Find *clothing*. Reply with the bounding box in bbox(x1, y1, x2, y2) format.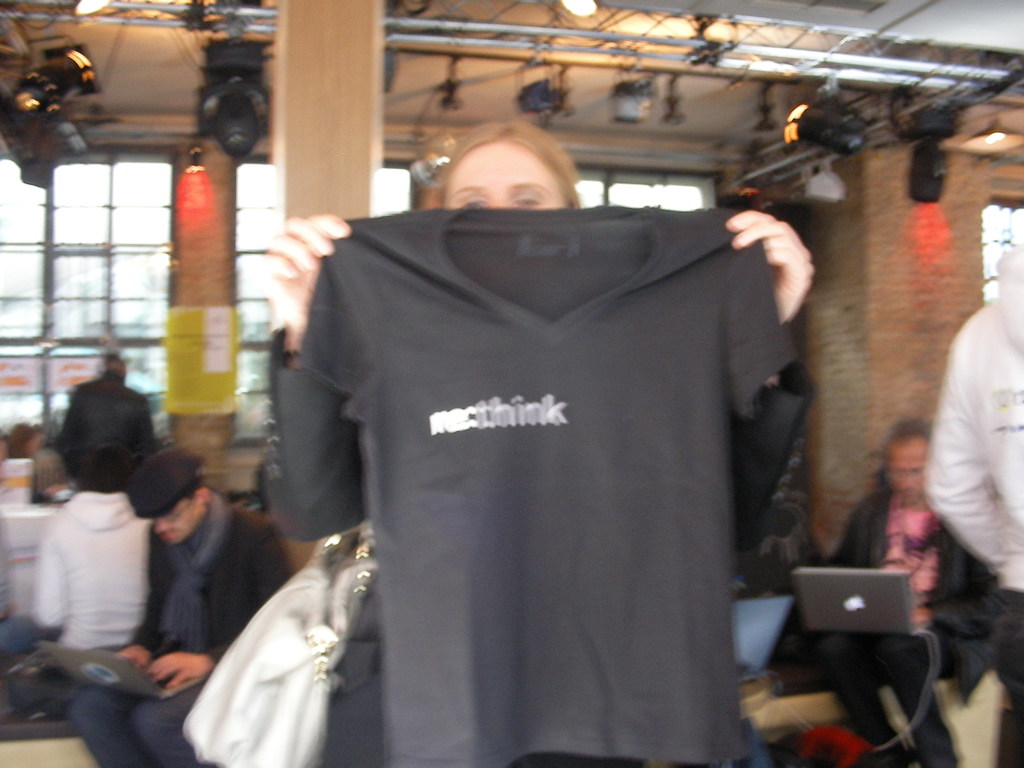
bbox(237, 183, 836, 741).
